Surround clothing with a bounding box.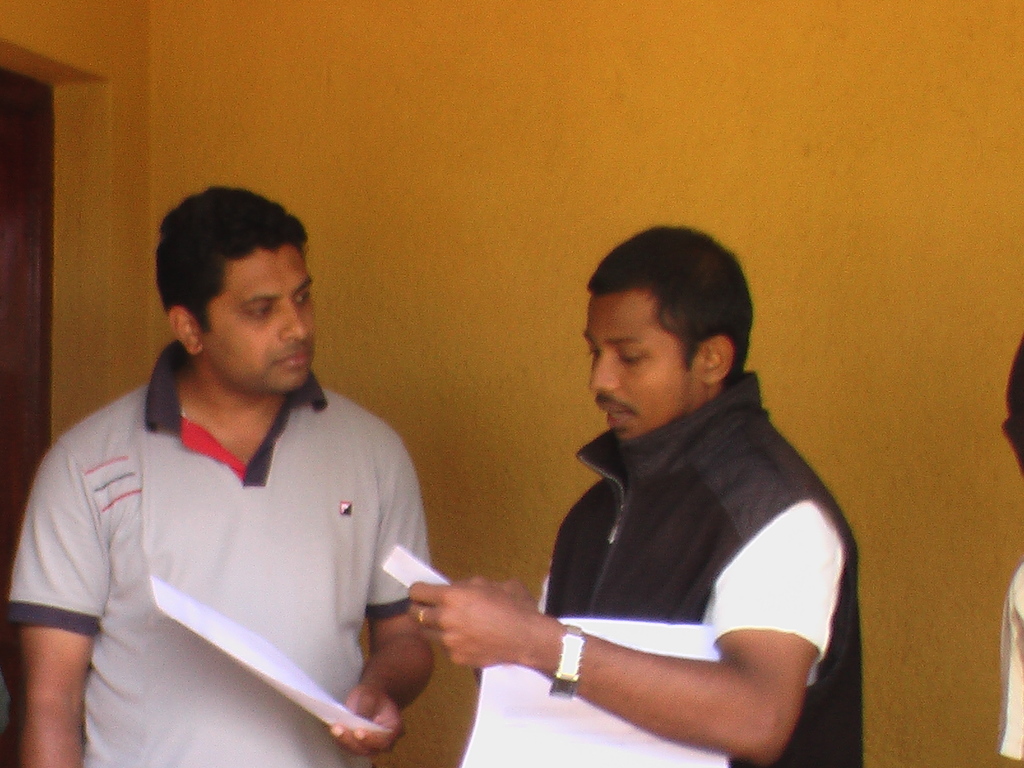
[left=0, top=347, right=442, bottom=767].
